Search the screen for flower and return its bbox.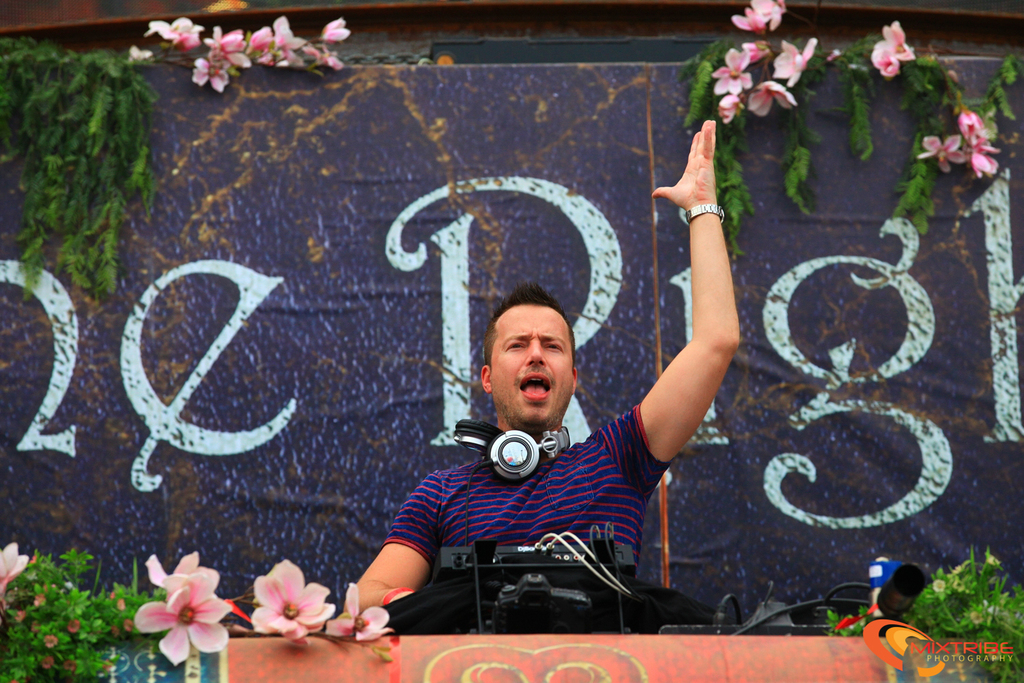
Found: l=958, t=111, r=984, b=139.
